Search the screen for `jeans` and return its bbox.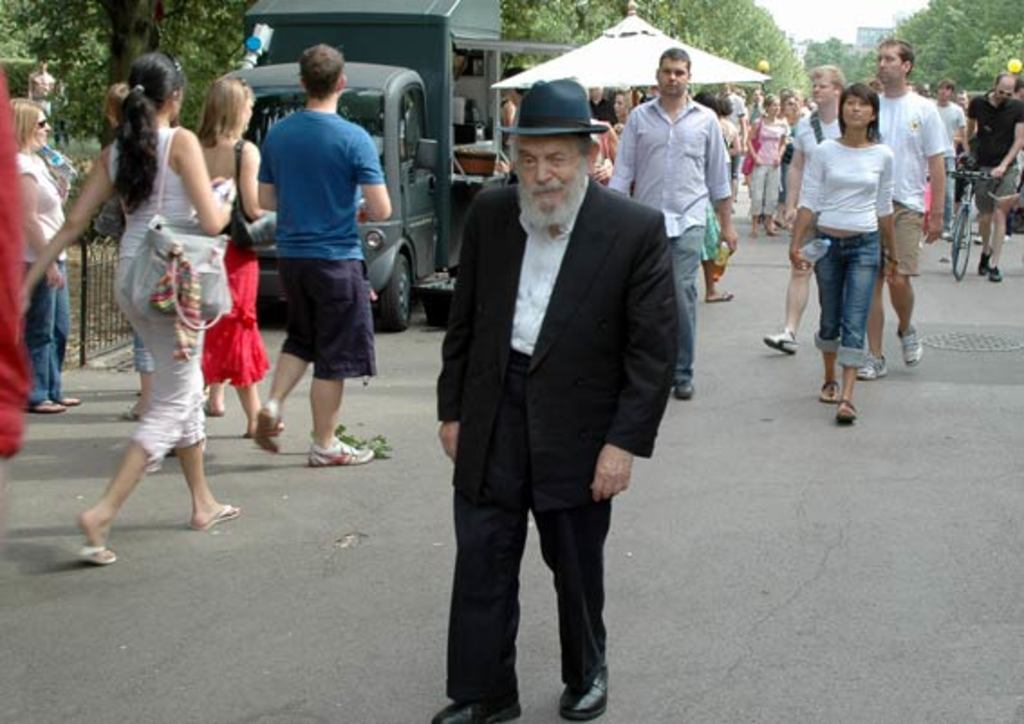
Found: BBox(941, 155, 957, 229).
